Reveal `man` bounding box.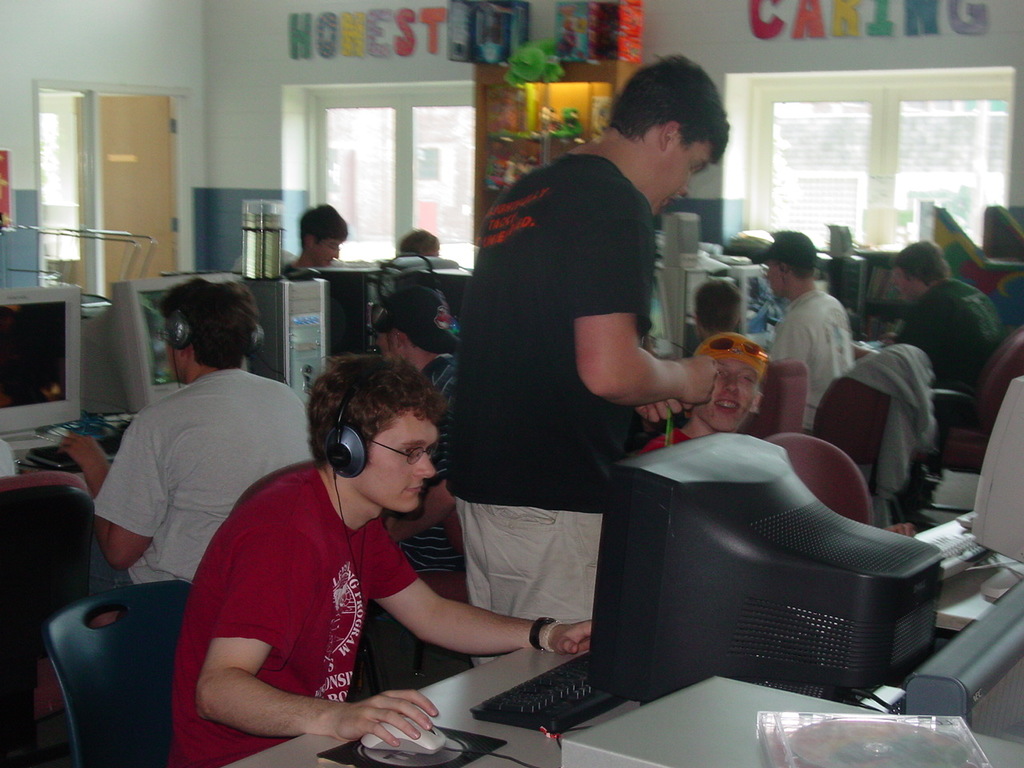
Revealed: <bbox>449, 48, 714, 682</bbox>.
